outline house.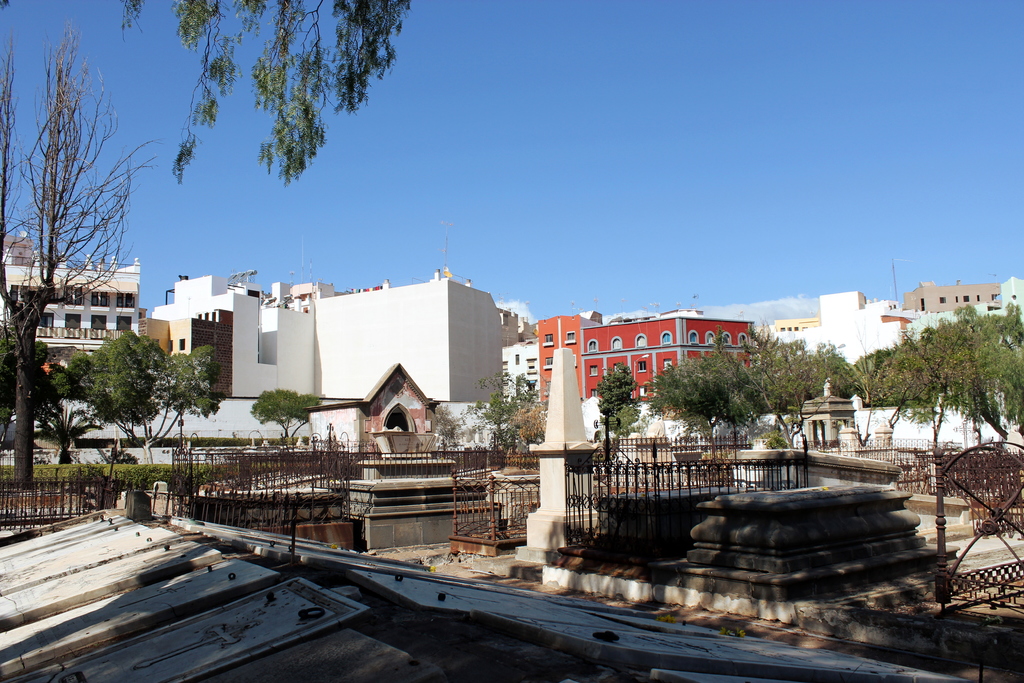
Outline: select_region(879, 308, 927, 415).
